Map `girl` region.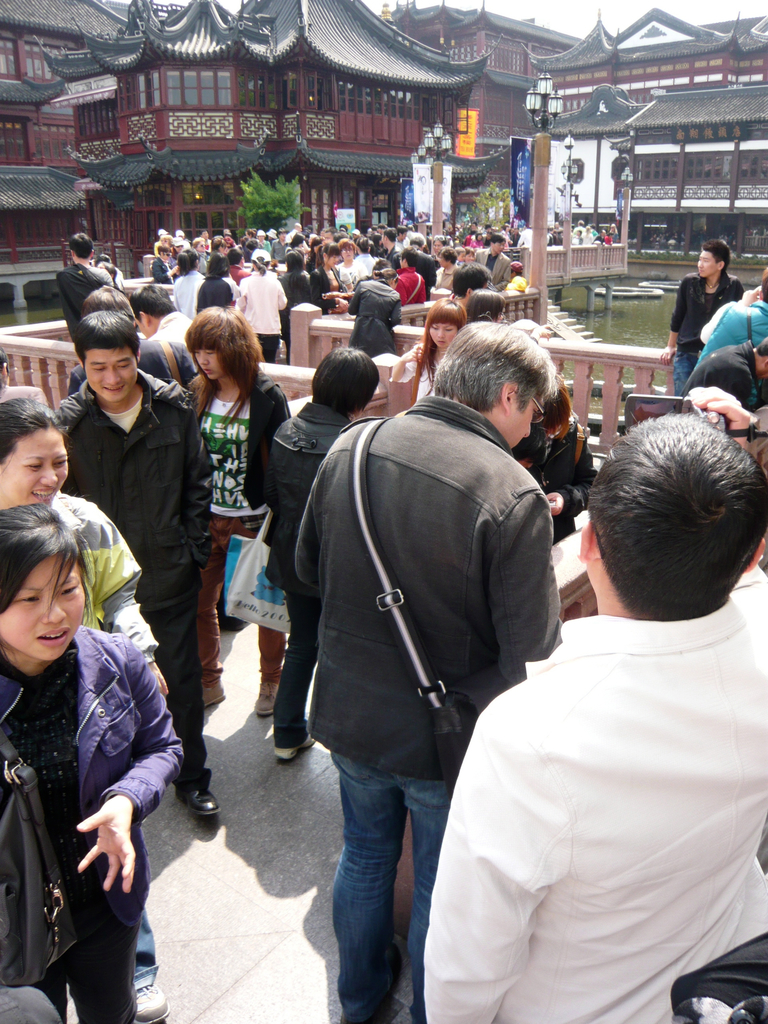
Mapped to left=250, top=348, right=377, bottom=713.
